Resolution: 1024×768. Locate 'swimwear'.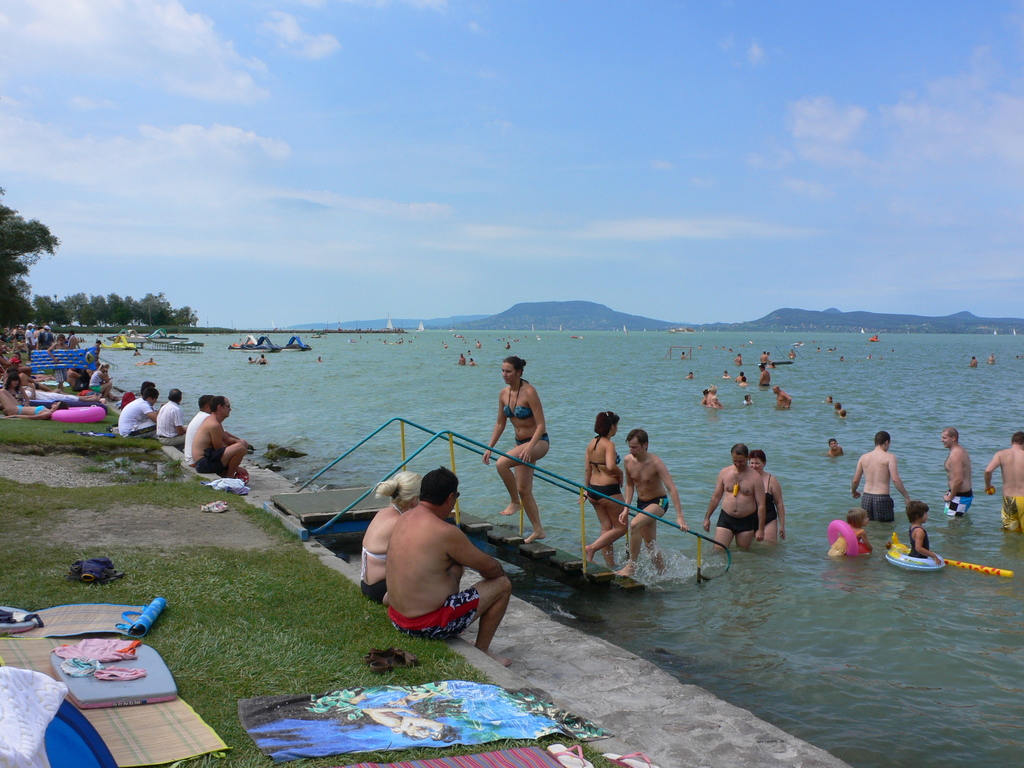
detection(515, 434, 550, 459).
